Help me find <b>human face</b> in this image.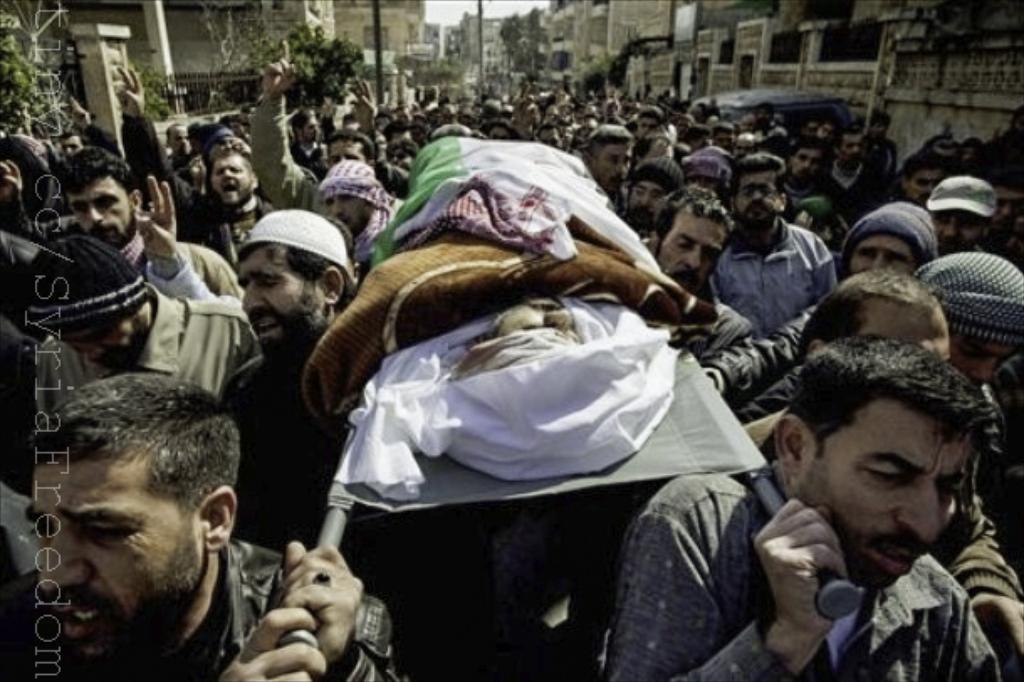
Found it: (left=626, top=180, right=660, bottom=225).
